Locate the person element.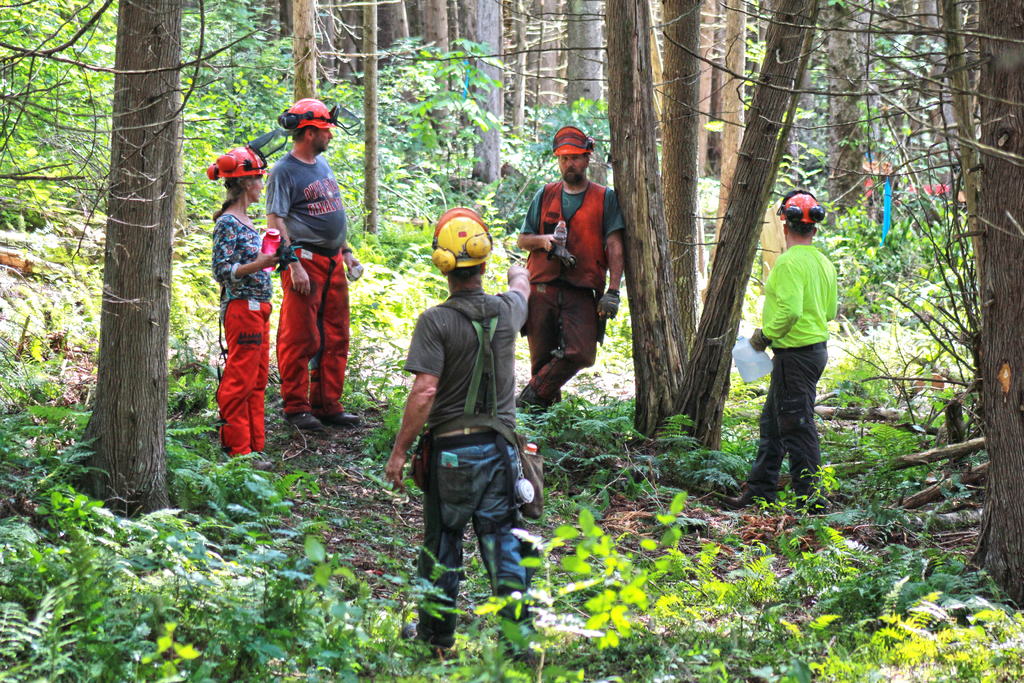
Element bbox: [383, 220, 531, 639].
